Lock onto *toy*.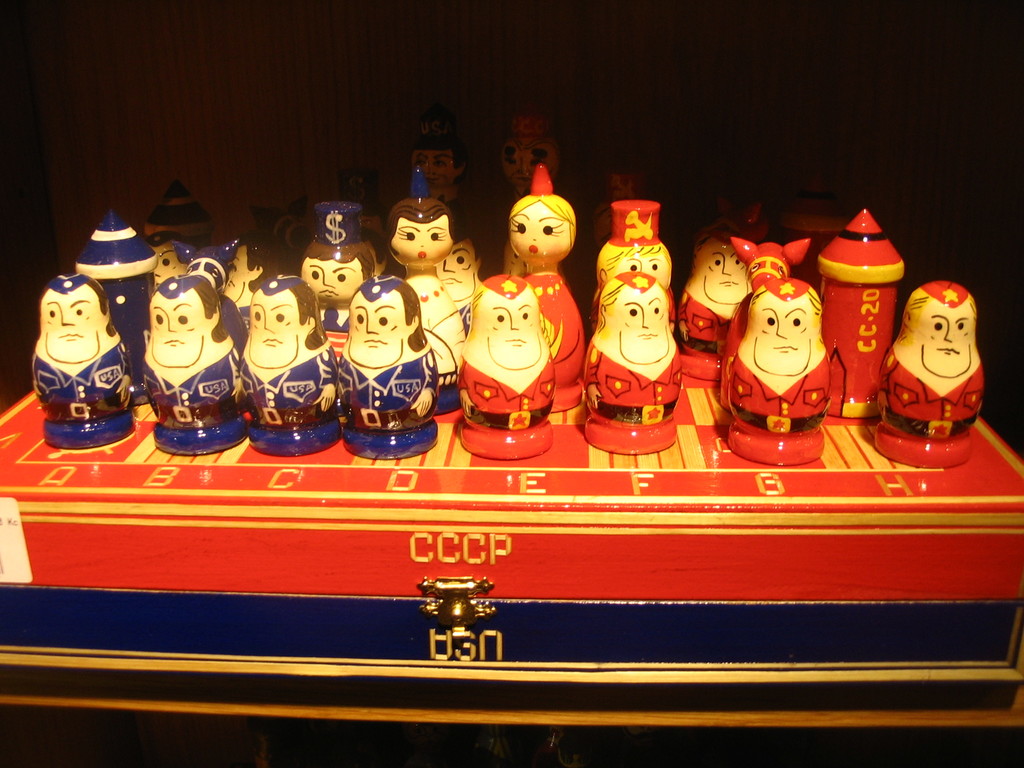
Locked: [504, 115, 566, 284].
